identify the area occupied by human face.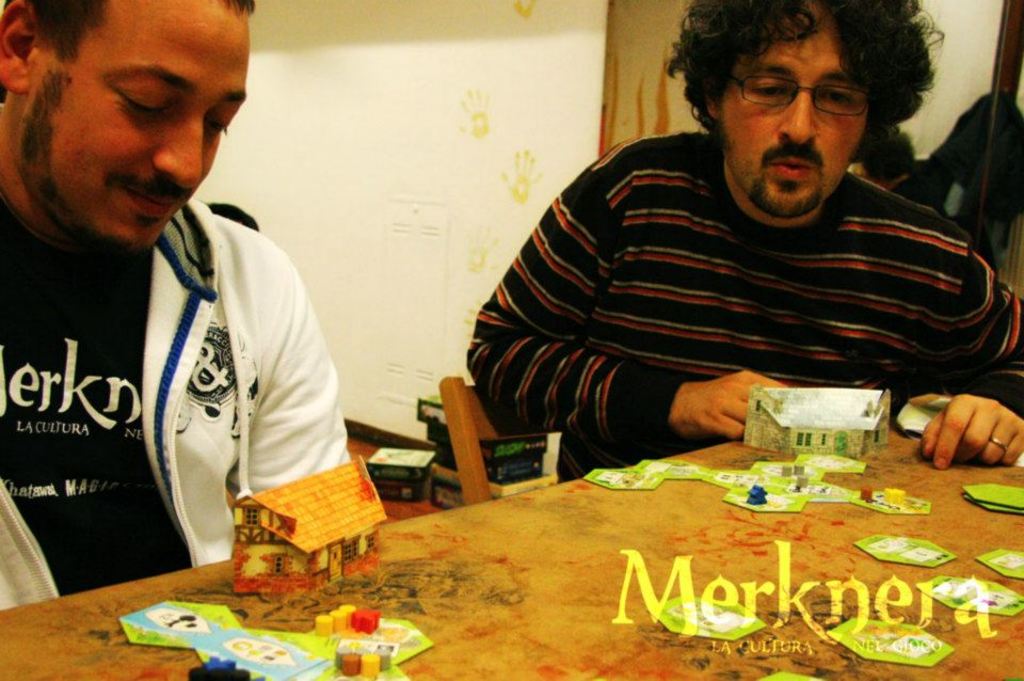
Area: box(723, 0, 873, 213).
